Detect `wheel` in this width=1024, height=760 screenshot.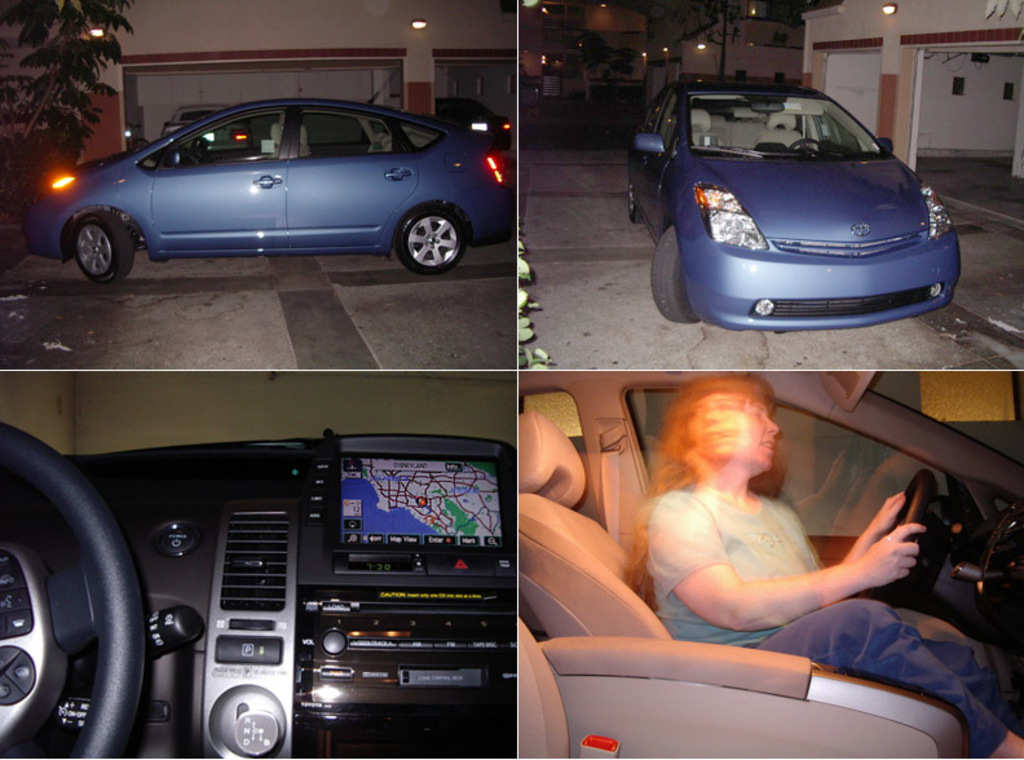
Detection: bbox(789, 137, 822, 153).
